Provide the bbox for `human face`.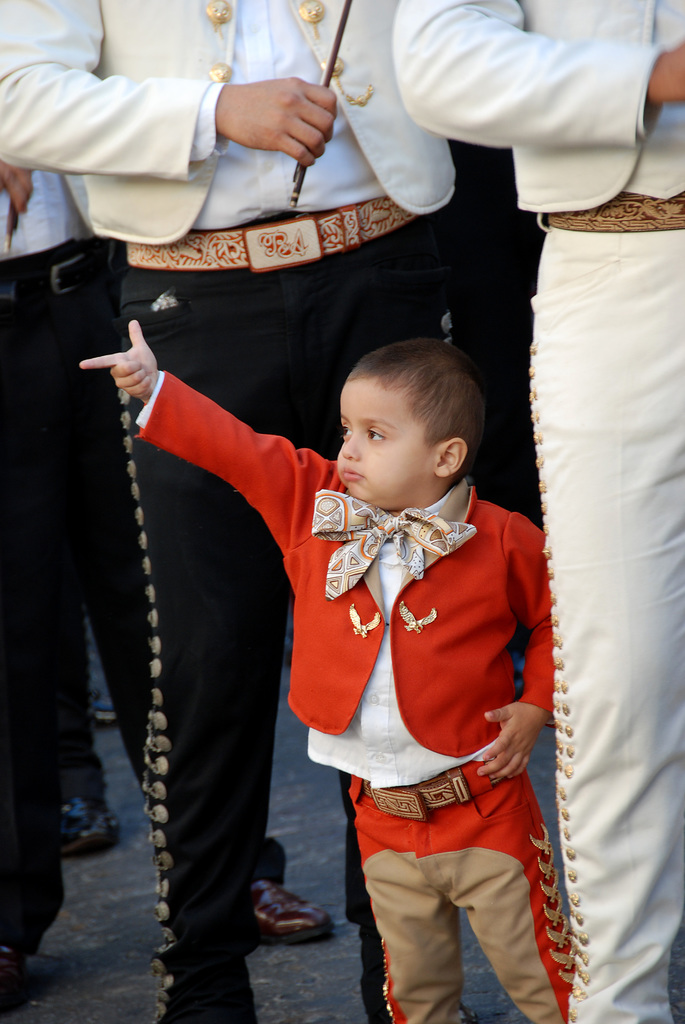
[x1=340, y1=400, x2=427, y2=496].
